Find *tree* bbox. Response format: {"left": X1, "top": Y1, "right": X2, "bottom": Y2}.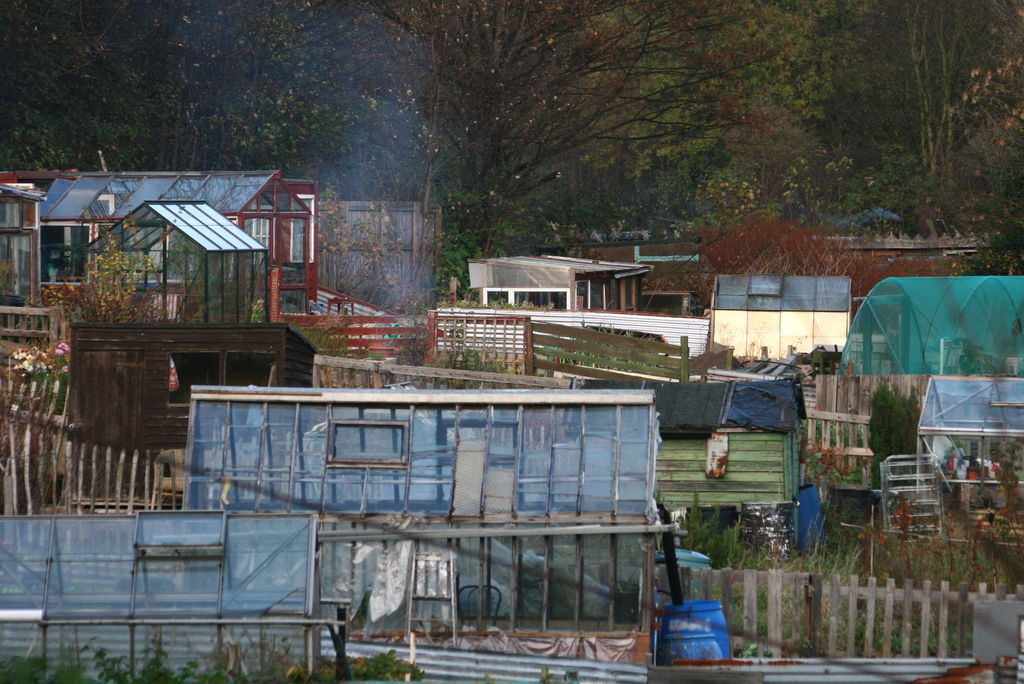
{"left": 40, "top": 236, "right": 166, "bottom": 322}.
